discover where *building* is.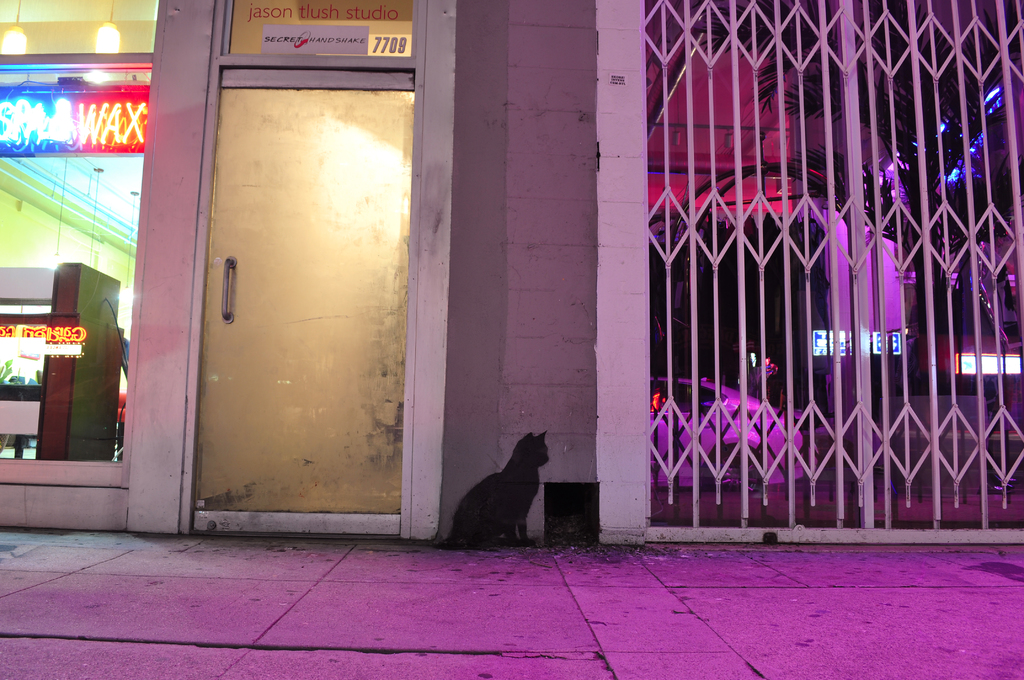
Discovered at [0, 0, 1023, 544].
